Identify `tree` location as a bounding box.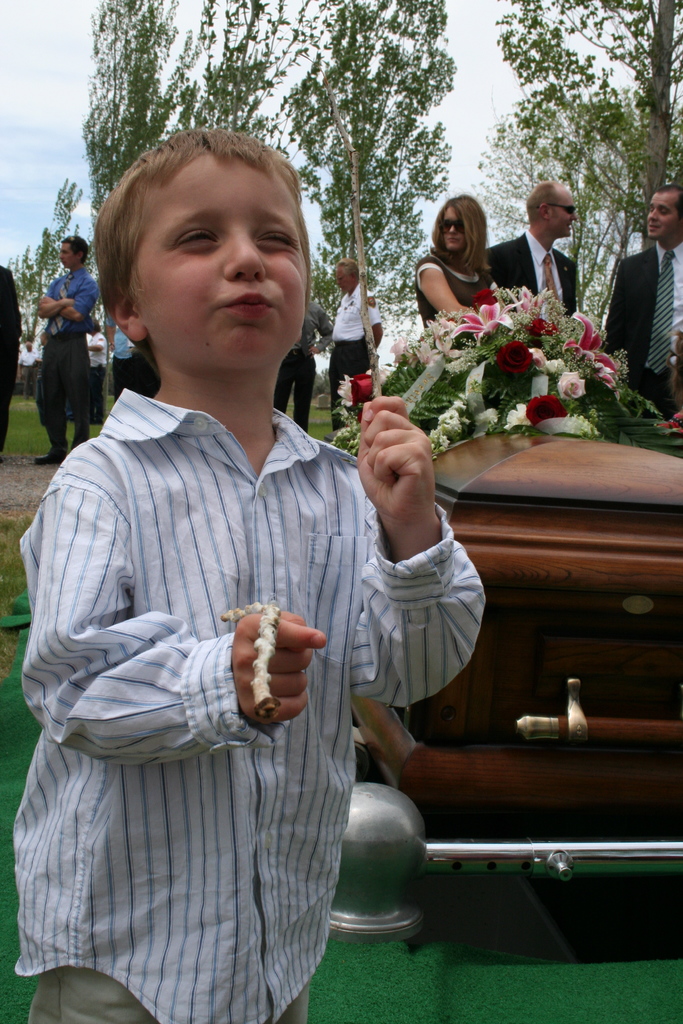
left=73, top=0, right=250, bottom=263.
